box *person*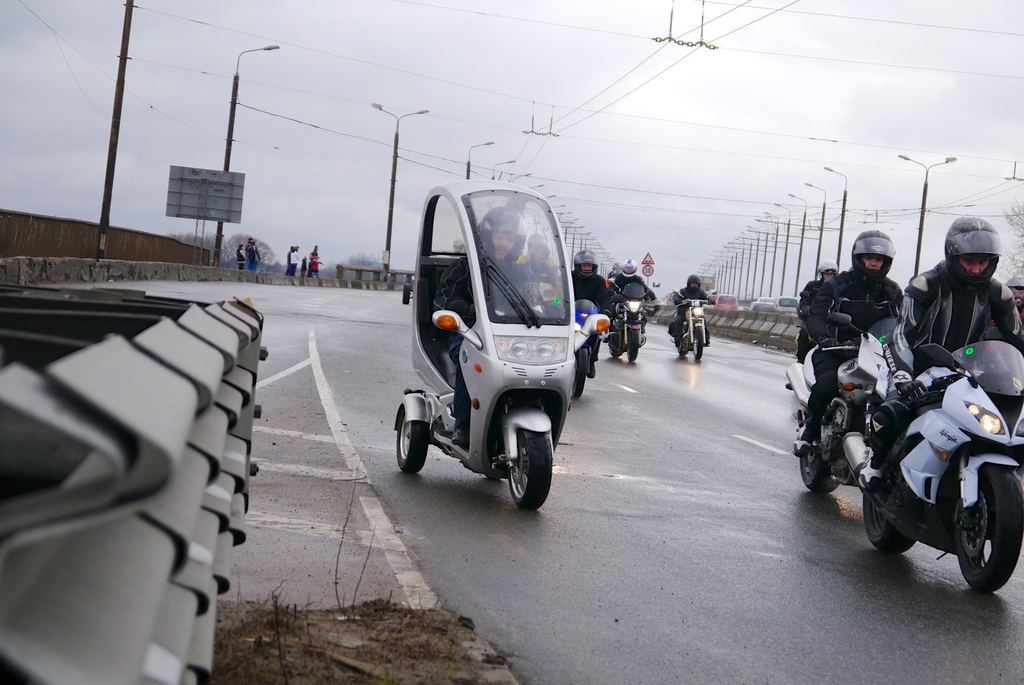
Rect(866, 214, 1023, 465)
